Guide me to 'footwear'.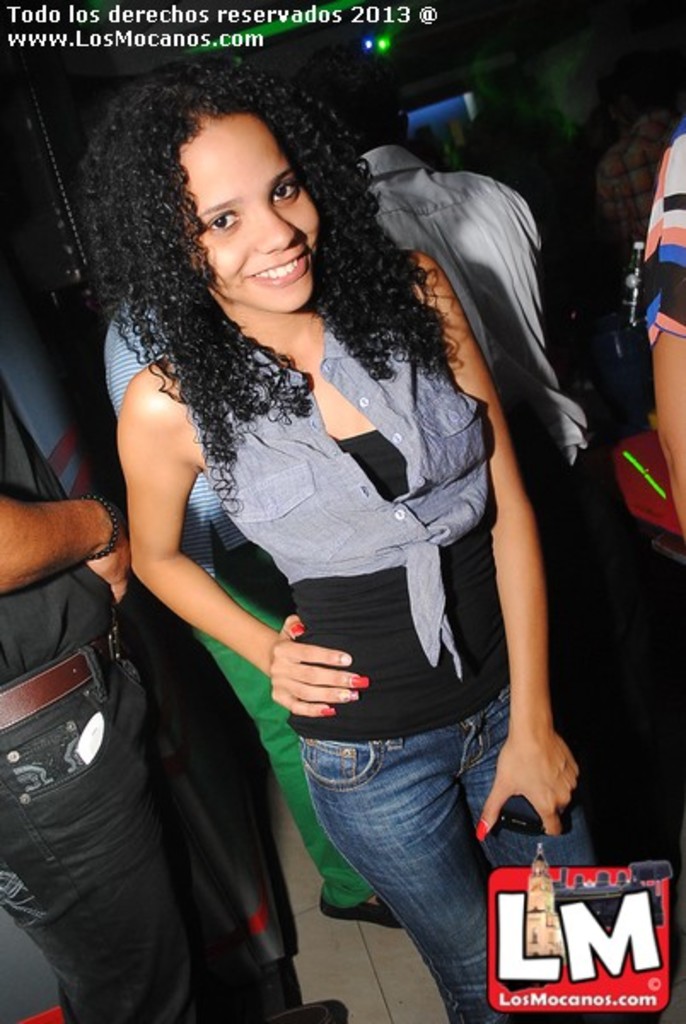
Guidance: region(270, 998, 352, 1022).
